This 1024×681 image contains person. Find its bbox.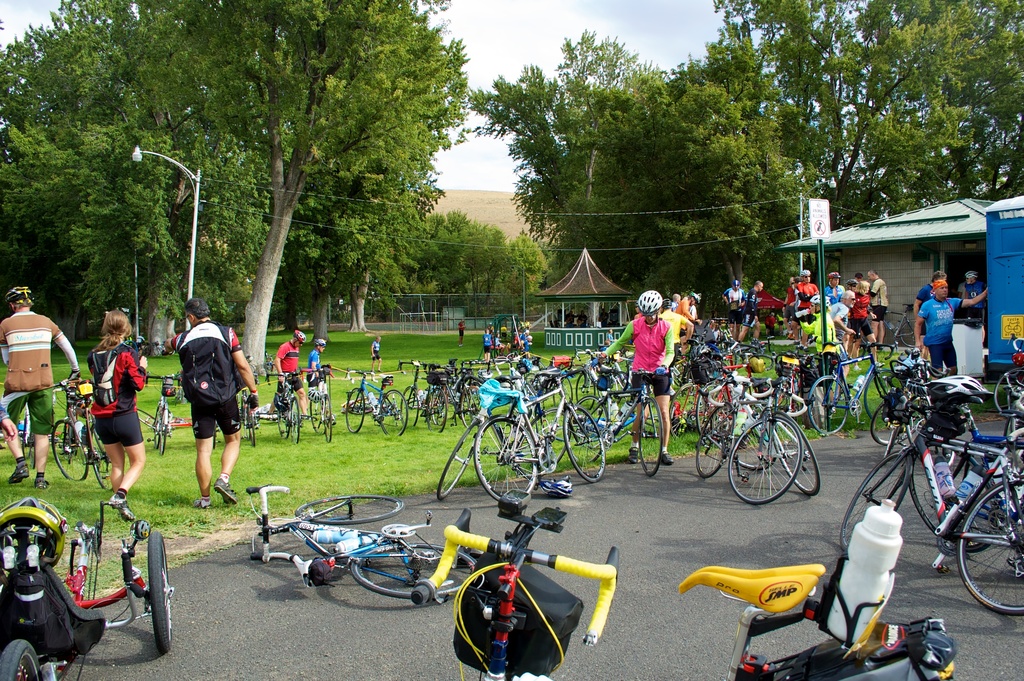
<box>307,332,328,380</box>.
